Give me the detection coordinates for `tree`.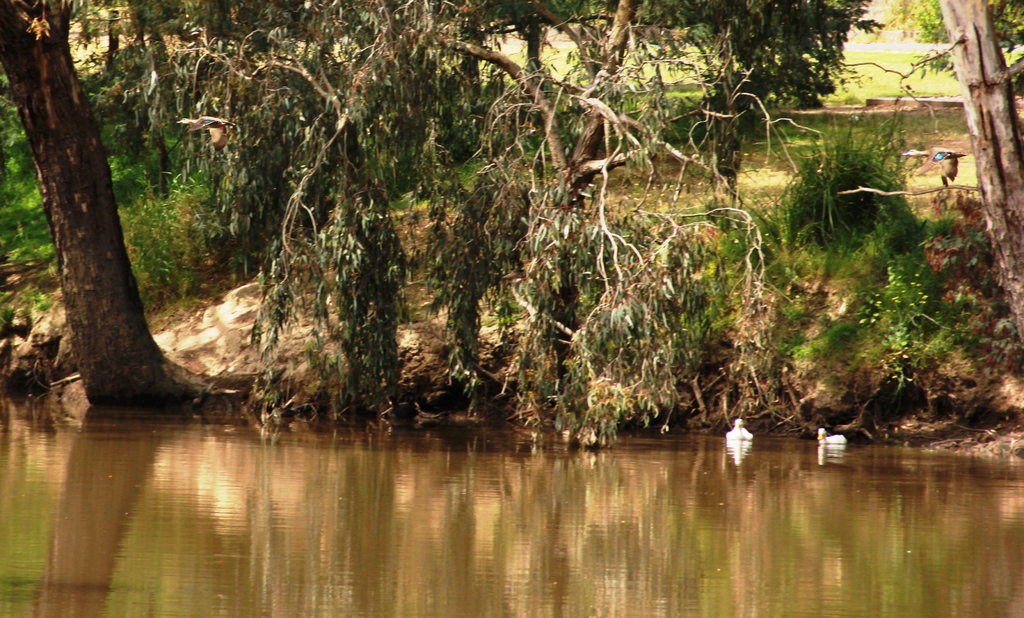
left=840, top=0, right=1023, bottom=368.
